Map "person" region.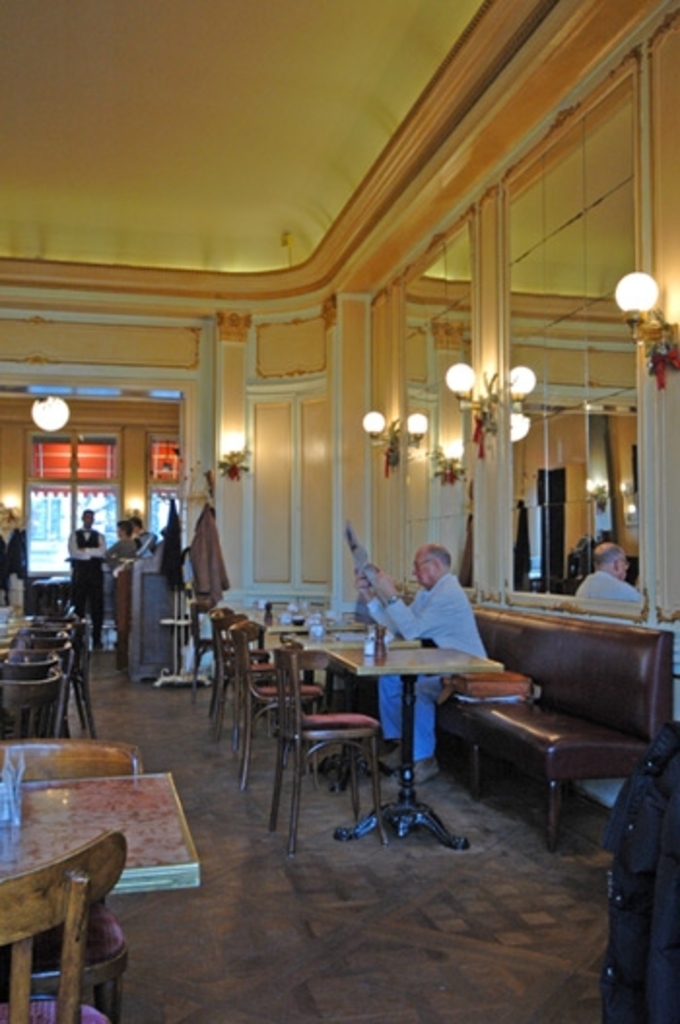
Mapped to [x1=344, y1=538, x2=488, y2=779].
